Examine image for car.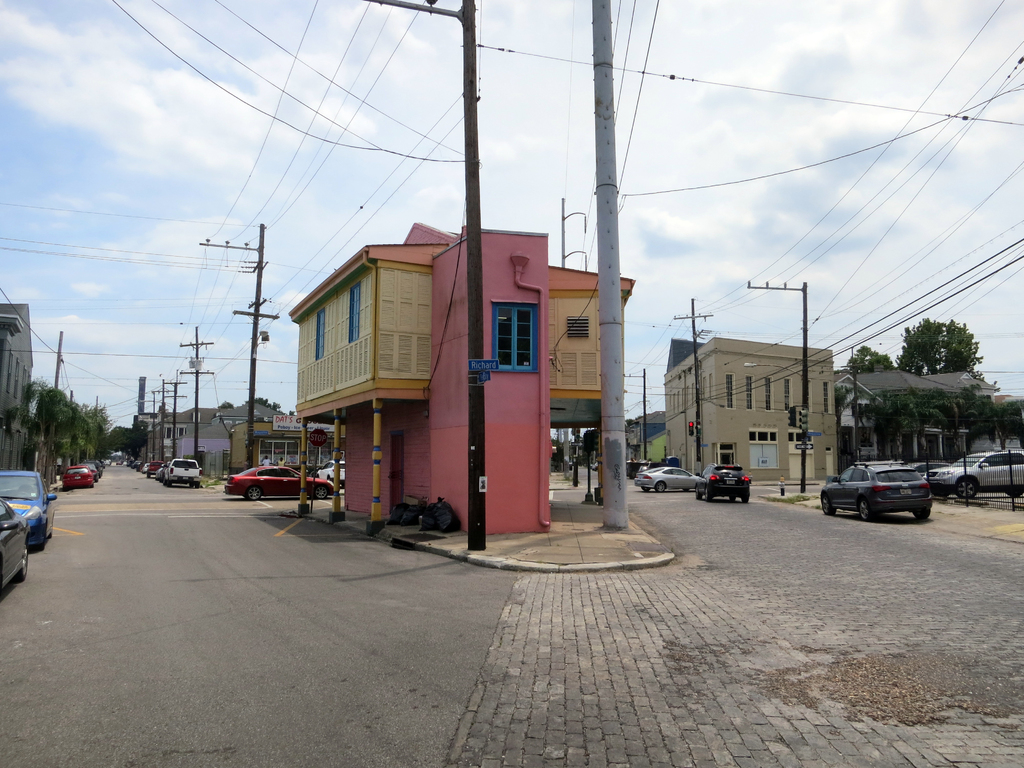
Examination result: l=636, t=468, r=700, b=493.
